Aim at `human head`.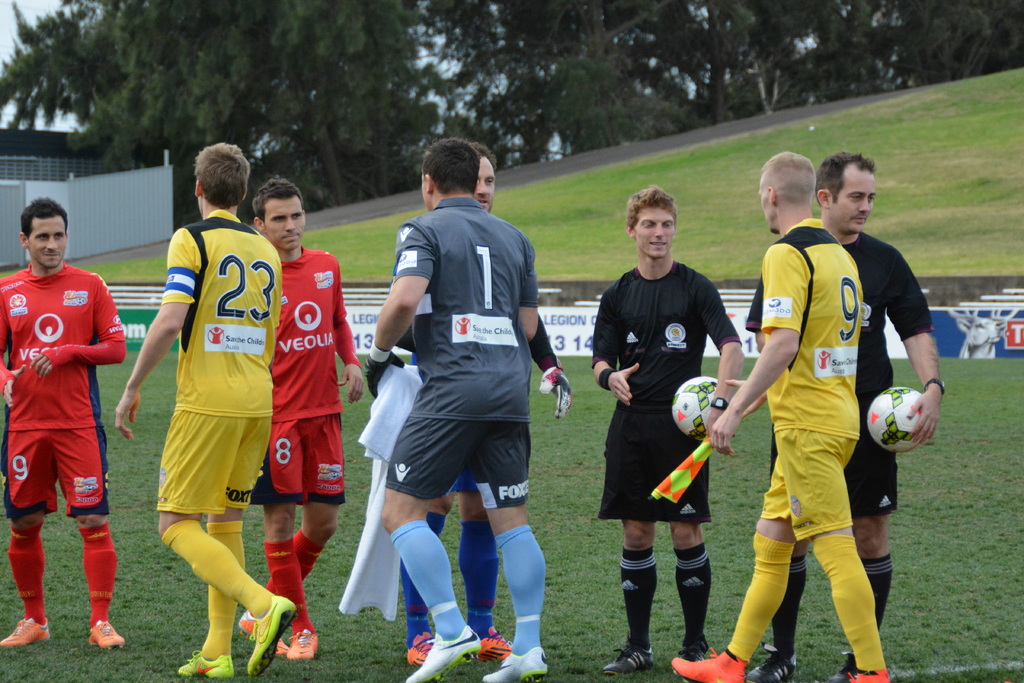
Aimed at box(828, 147, 894, 232).
